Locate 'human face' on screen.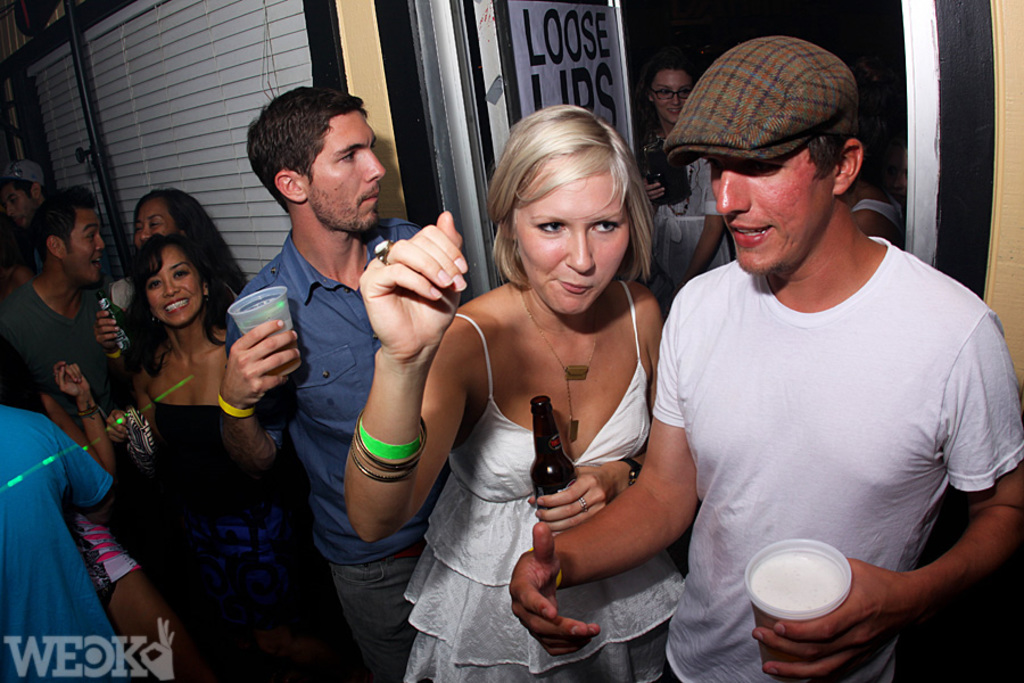
On screen at [x1=710, y1=157, x2=836, y2=273].
